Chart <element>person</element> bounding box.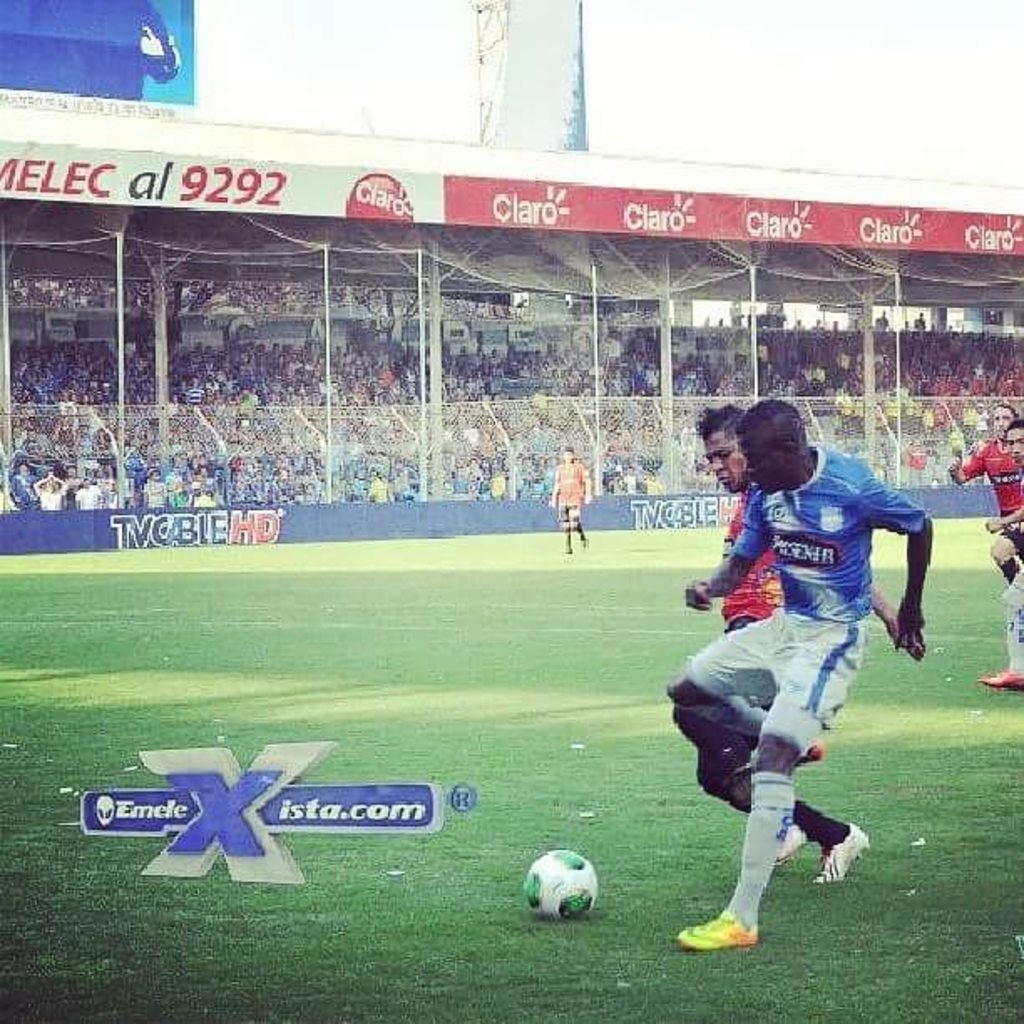
Charted: <bbox>487, 346, 510, 373</bbox>.
